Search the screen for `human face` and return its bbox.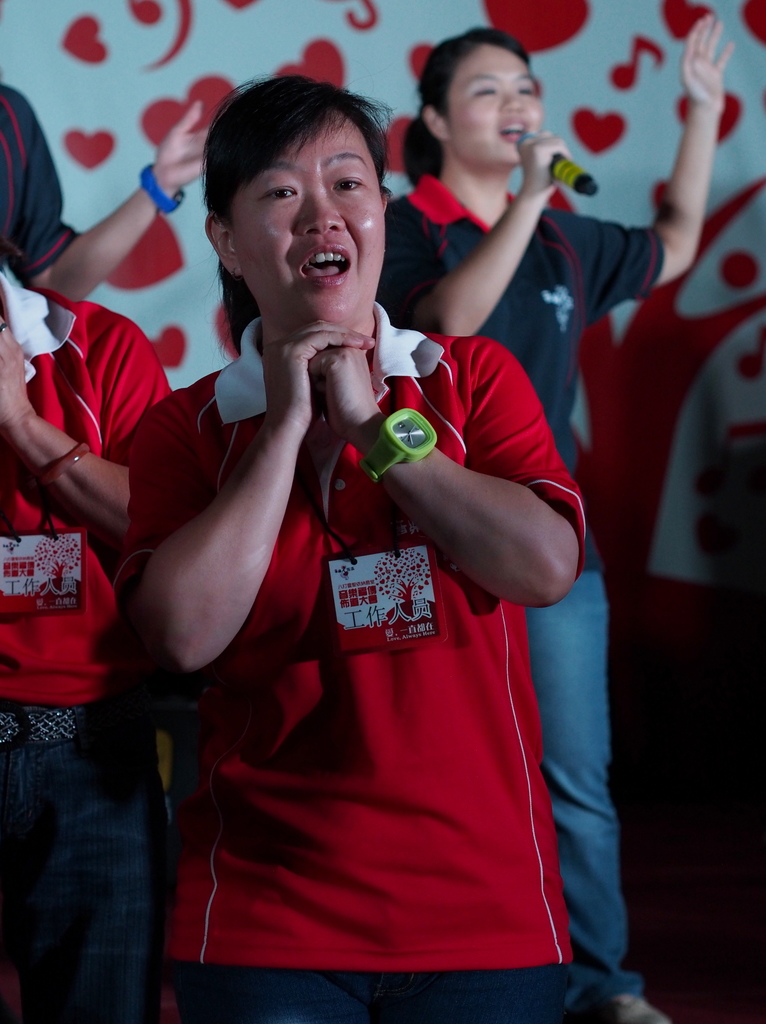
Found: <bbox>444, 52, 544, 166</bbox>.
